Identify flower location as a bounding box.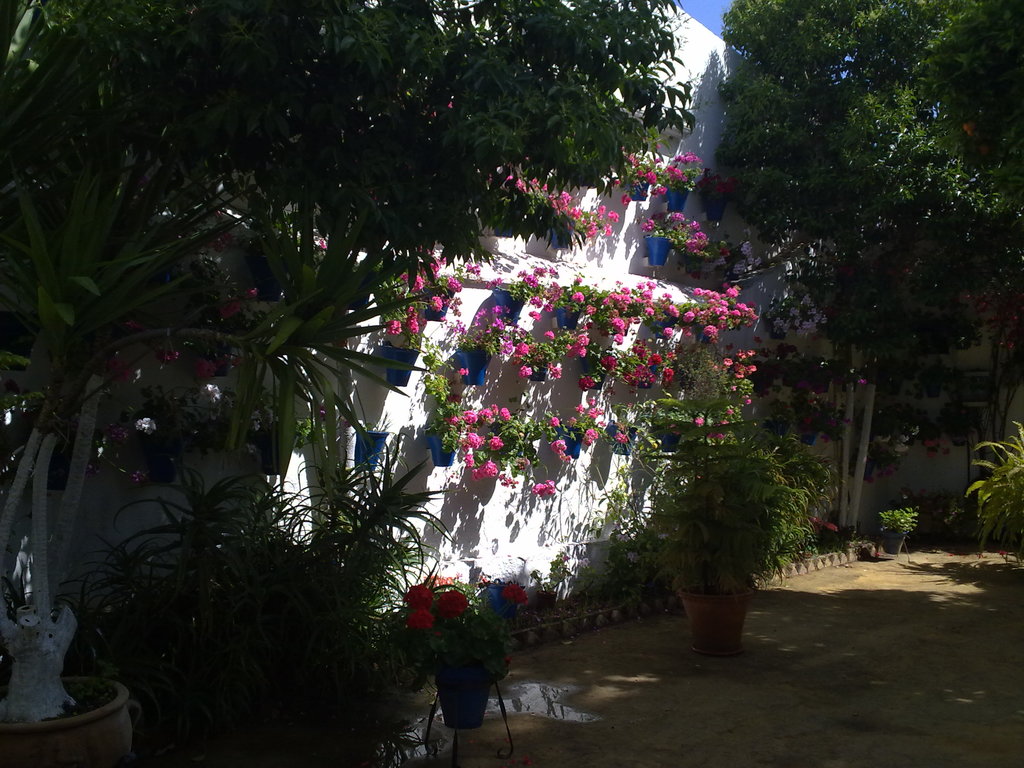
x1=433, y1=585, x2=474, y2=616.
